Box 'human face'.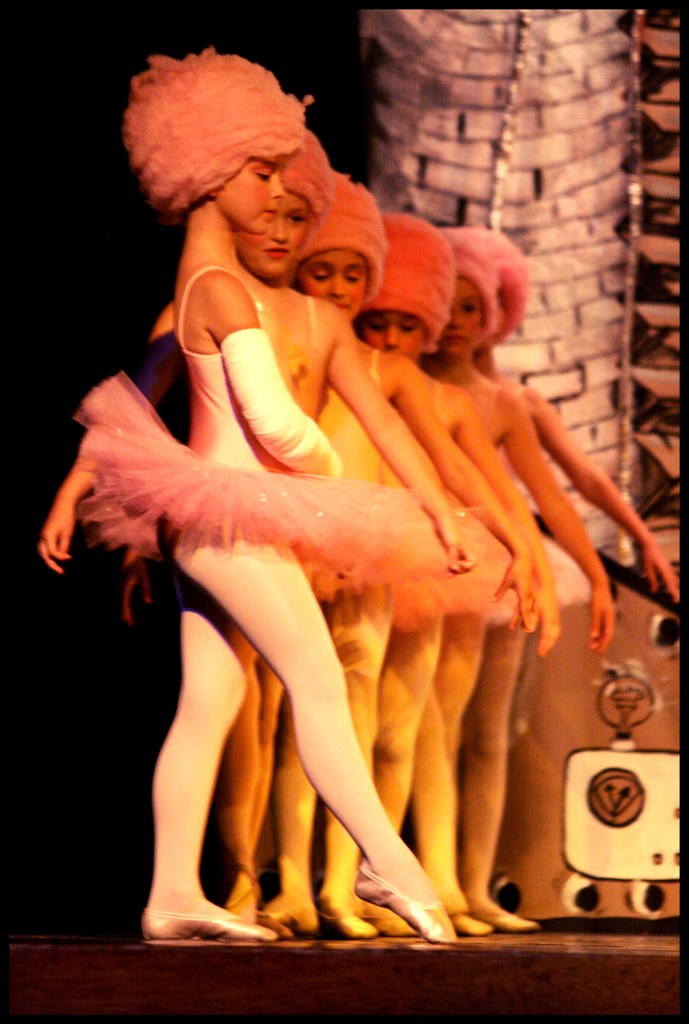
box(298, 250, 368, 319).
